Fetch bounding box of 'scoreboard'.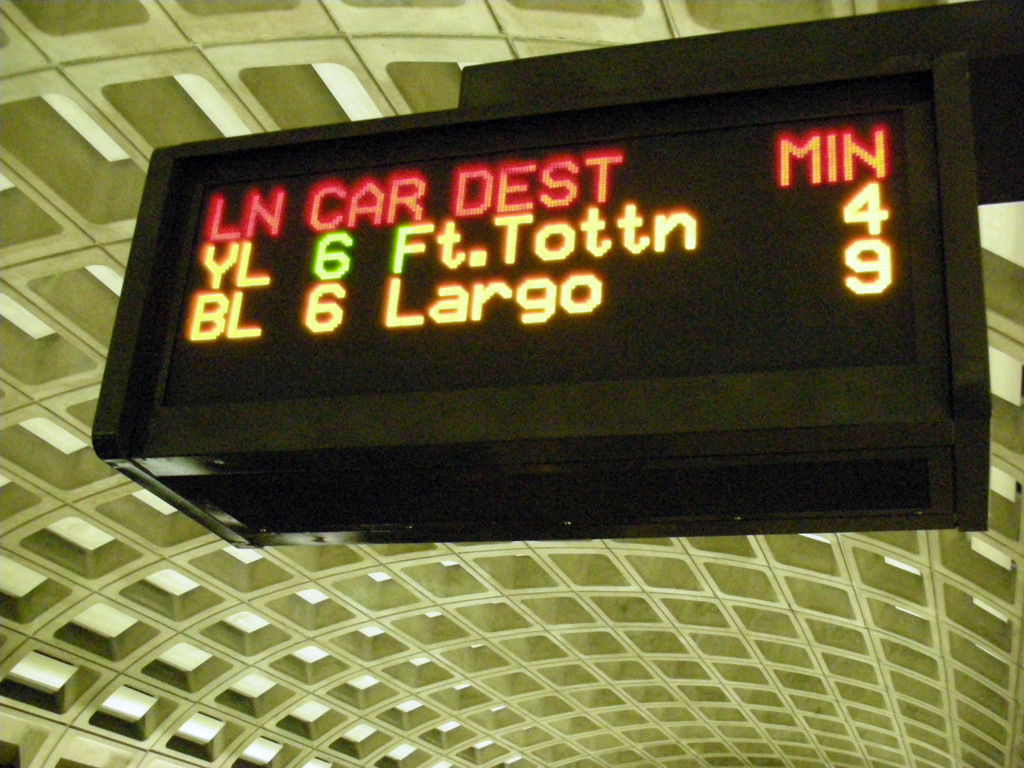
Bbox: <box>273,61,922,456</box>.
